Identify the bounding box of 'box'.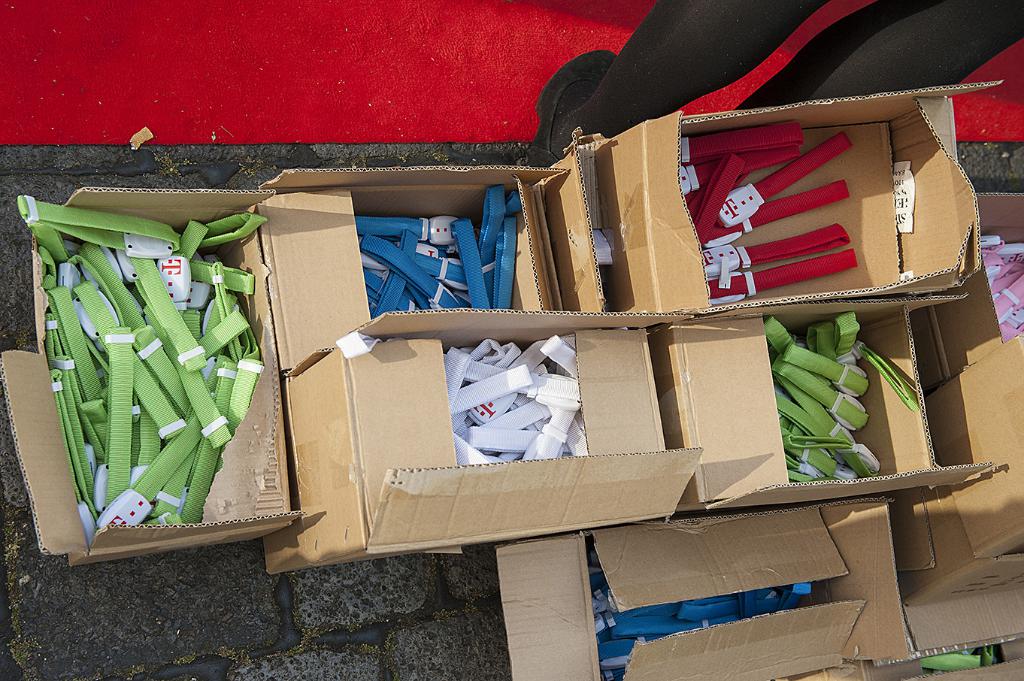
x1=268 y1=325 x2=704 y2=582.
